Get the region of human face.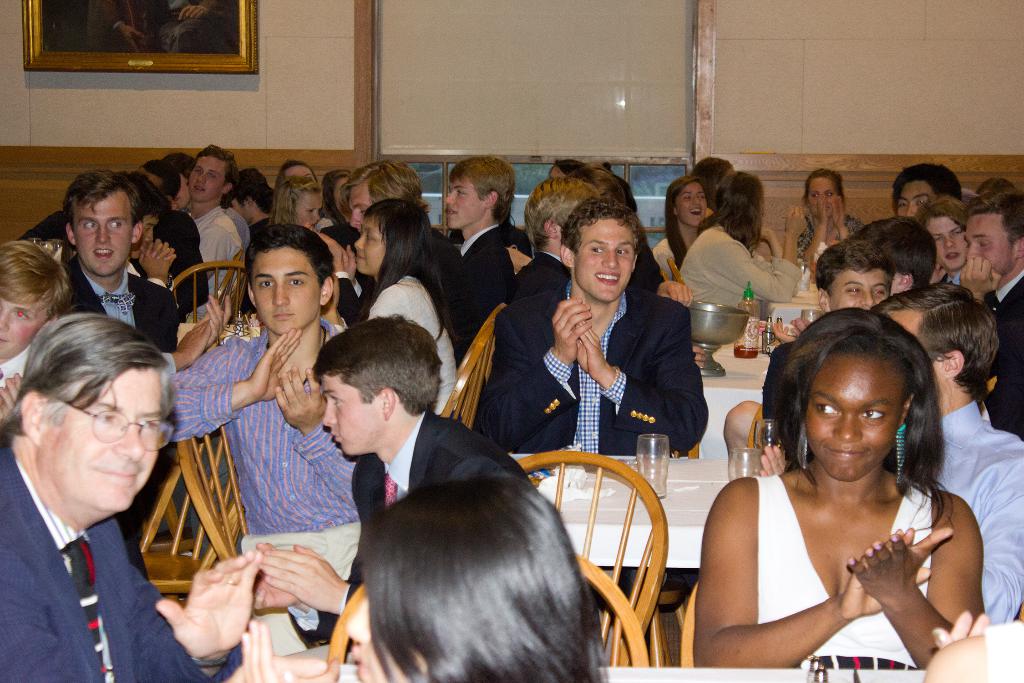
{"x1": 356, "y1": 214, "x2": 382, "y2": 277}.
